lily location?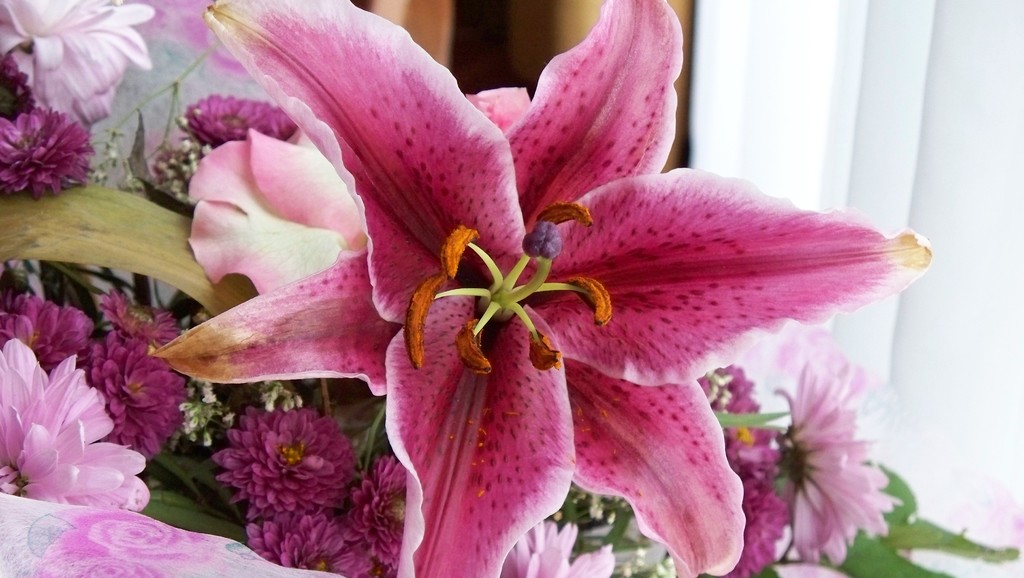
[left=0, top=297, right=93, bottom=376]
